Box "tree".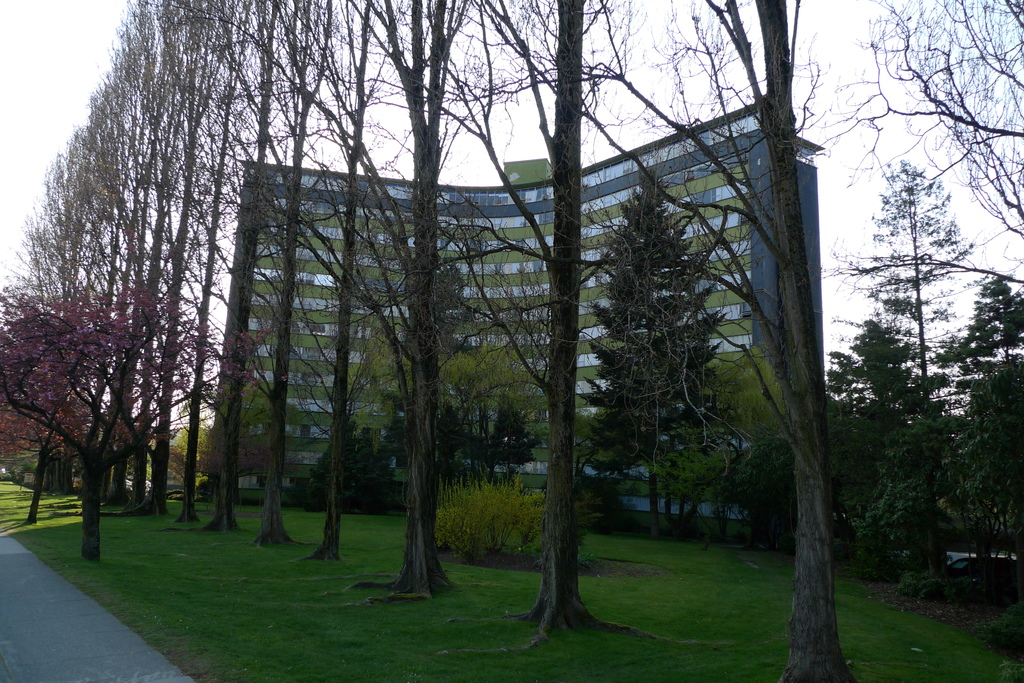
<bbox>596, 160, 746, 488</bbox>.
